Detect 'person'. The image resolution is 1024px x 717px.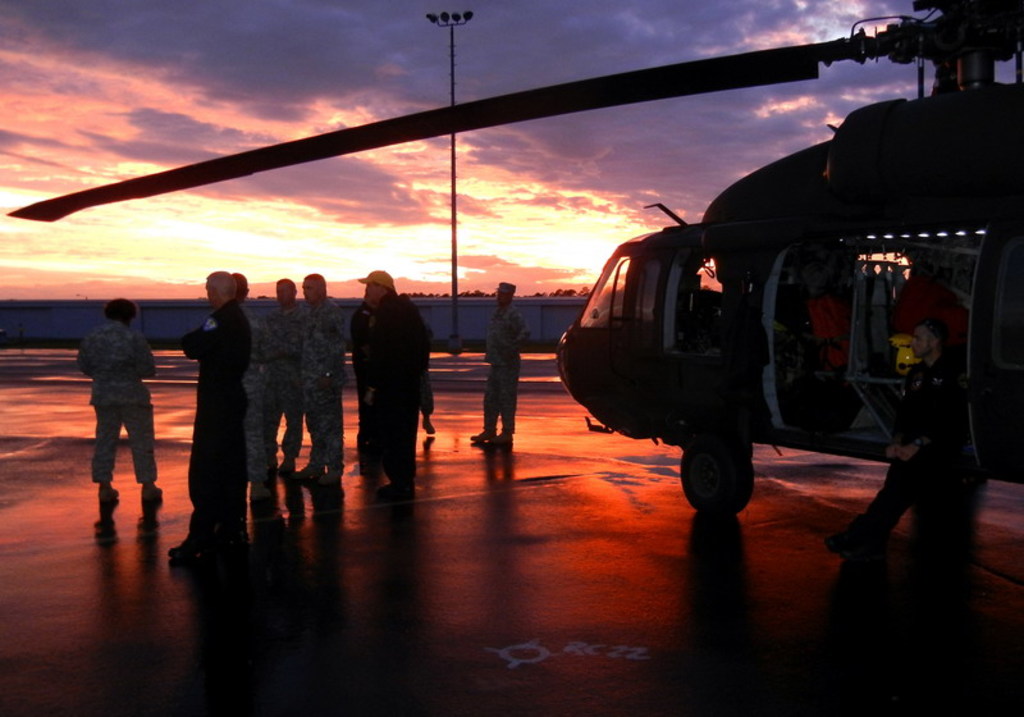
rect(287, 280, 308, 476).
